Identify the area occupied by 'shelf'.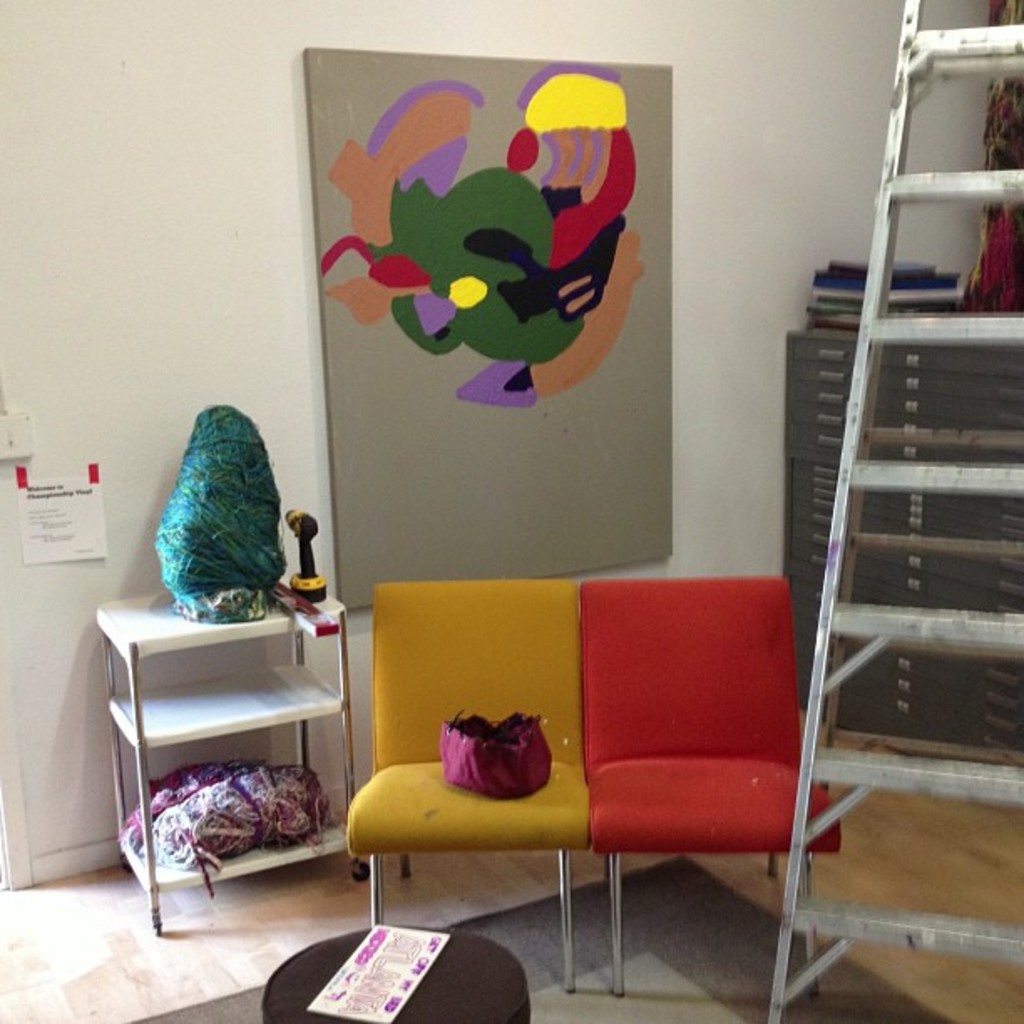
Area: detection(80, 537, 387, 917).
